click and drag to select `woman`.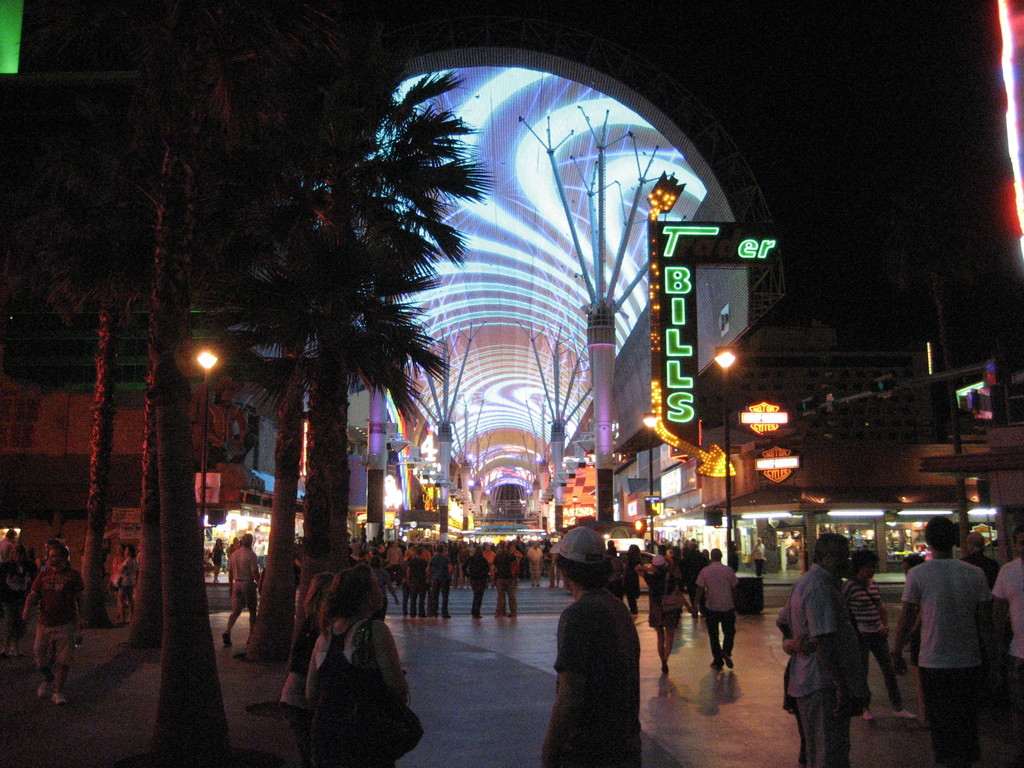
Selection: [621, 545, 645, 618].
